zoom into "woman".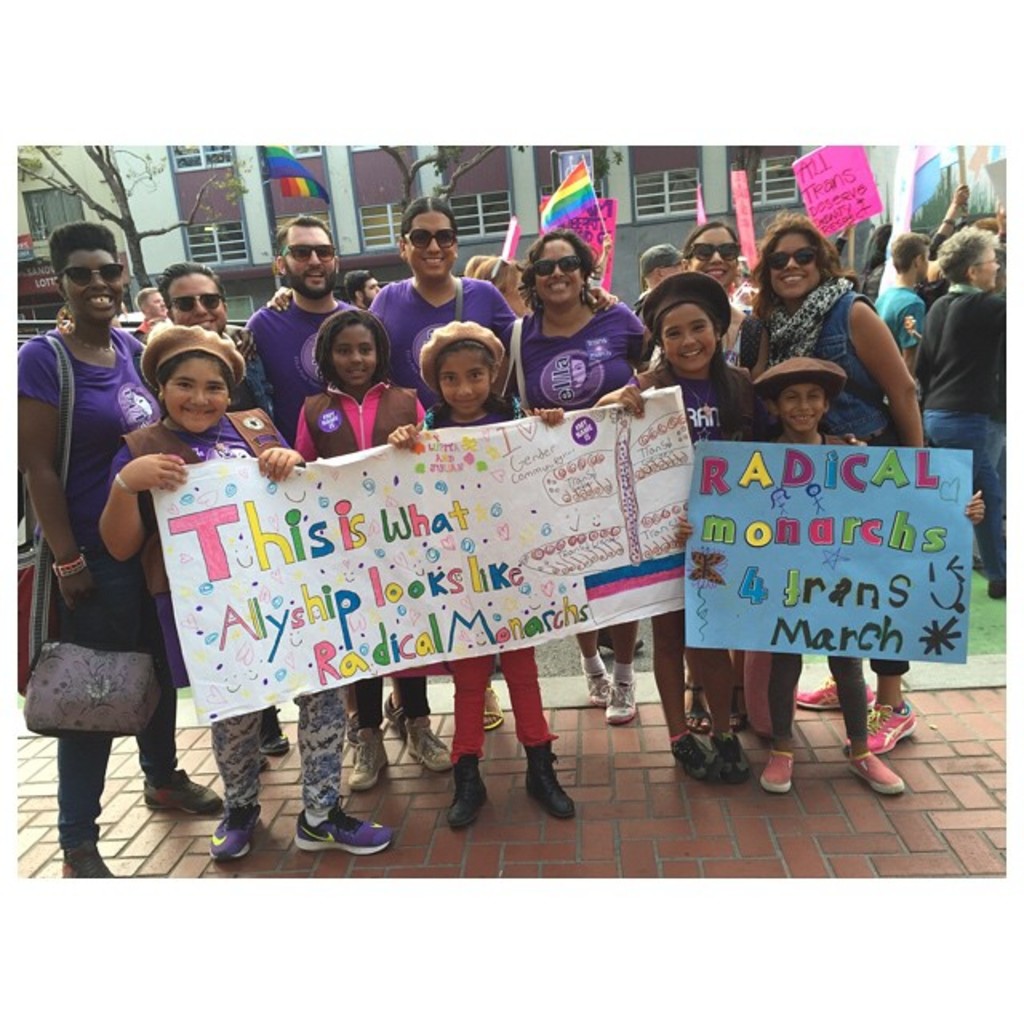
Zoom target: 504,232,672,726.
